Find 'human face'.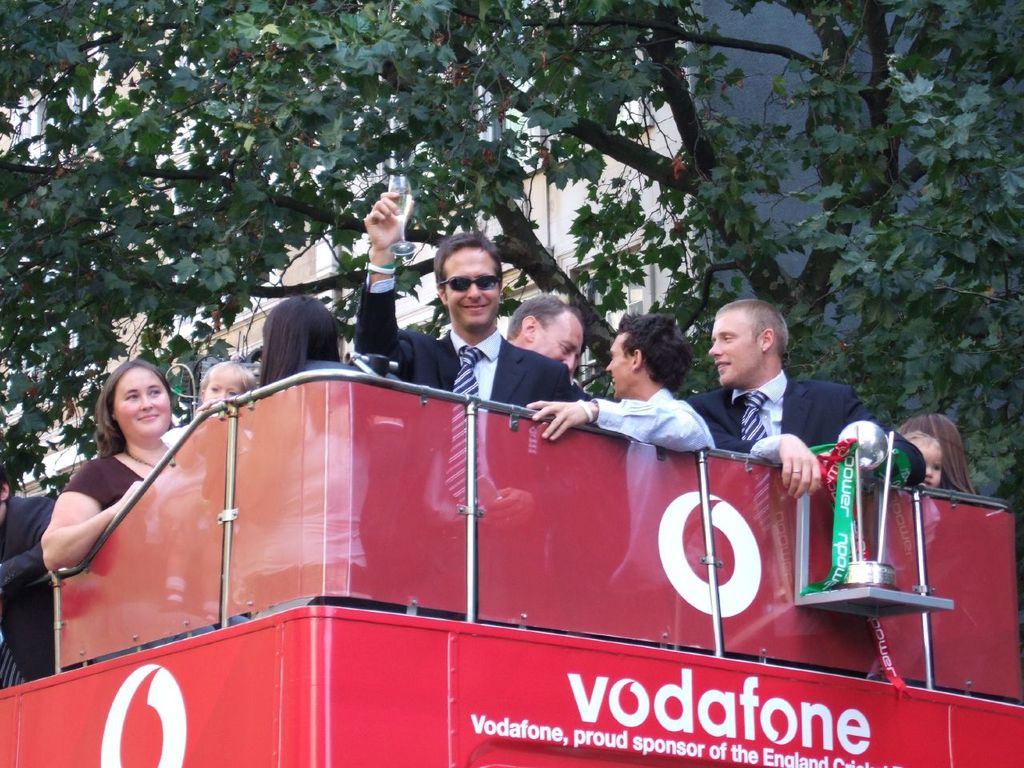
[205,375,238,399].
